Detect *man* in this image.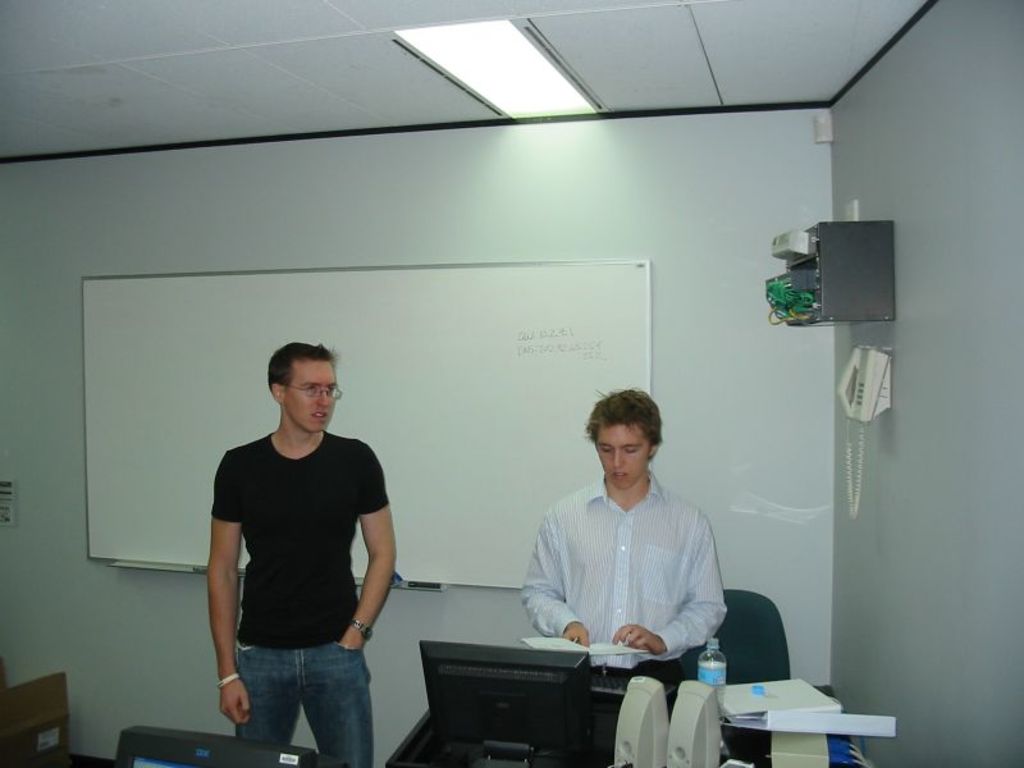
Detection: crop(518, 389, 726, 669).
